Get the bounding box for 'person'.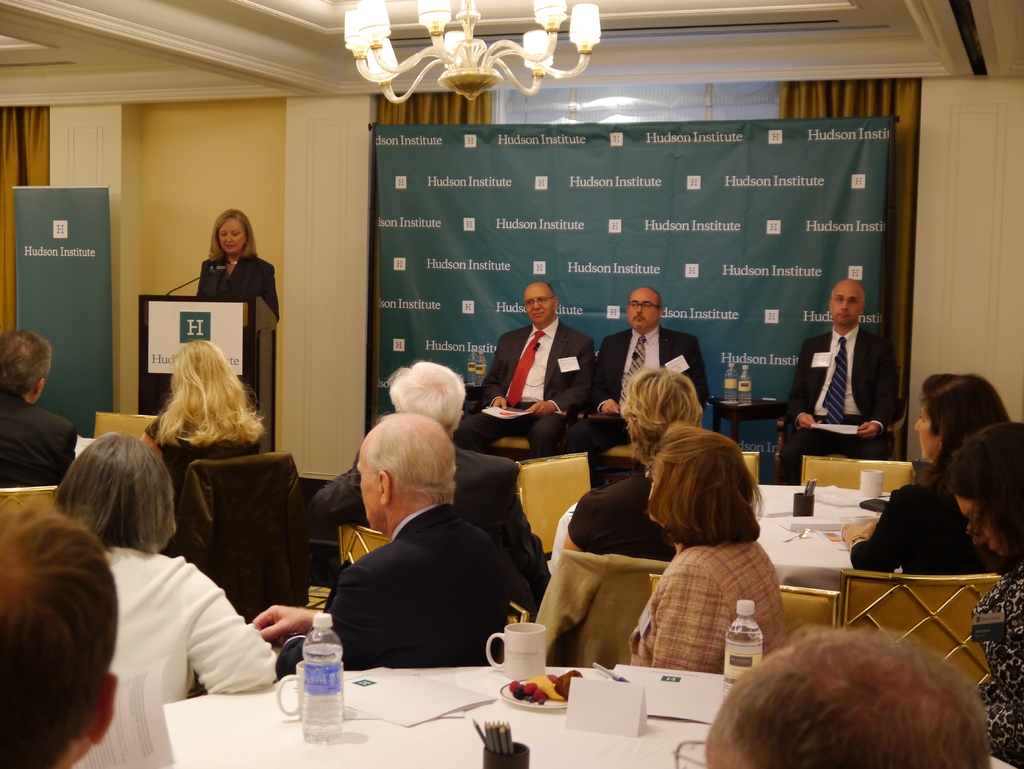
box=[197, 209, 283, 314].
